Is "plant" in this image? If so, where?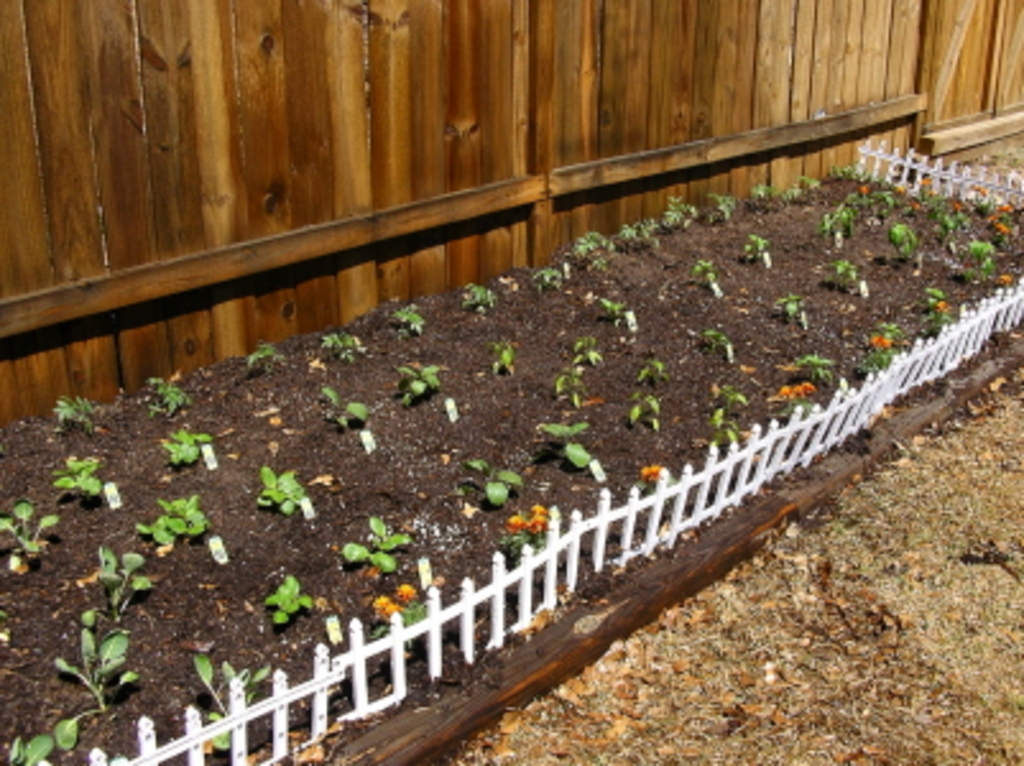
Yes, at detection(718, 380, 746, 403).
